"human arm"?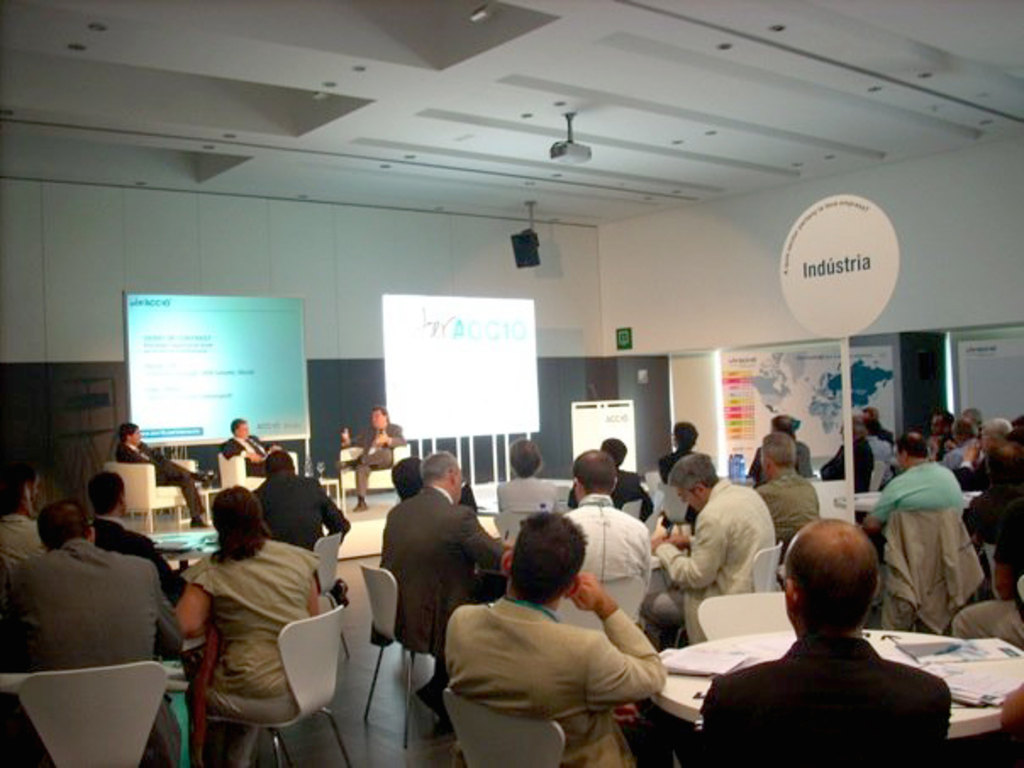
pyautogui.locateOnScreen(666, 526, 695, 556)
